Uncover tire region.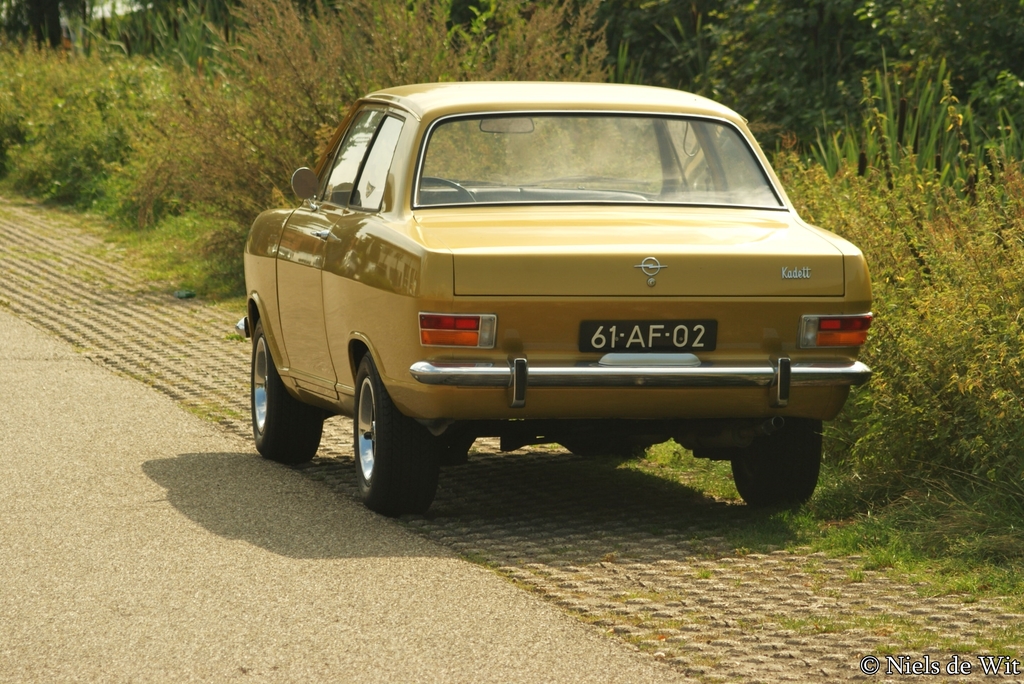
Uncovered: [x1=248, y1=314, x2=325, y2=465].
